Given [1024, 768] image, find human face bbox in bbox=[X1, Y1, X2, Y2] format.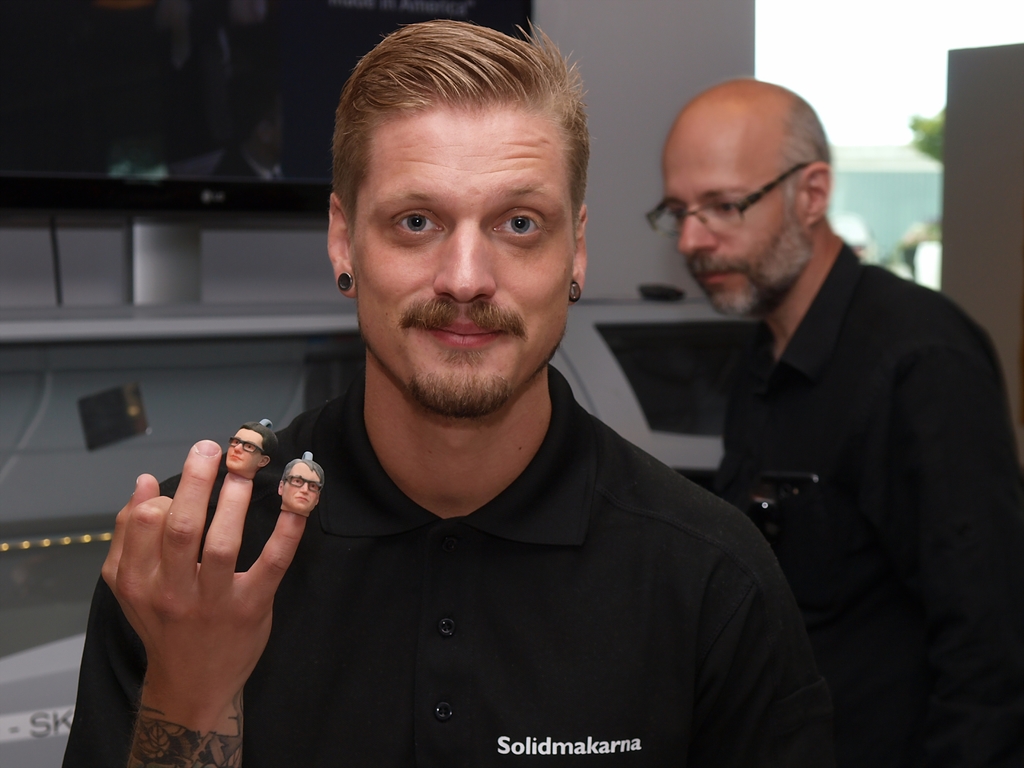
bbox=[672, 110, 794, 316].
